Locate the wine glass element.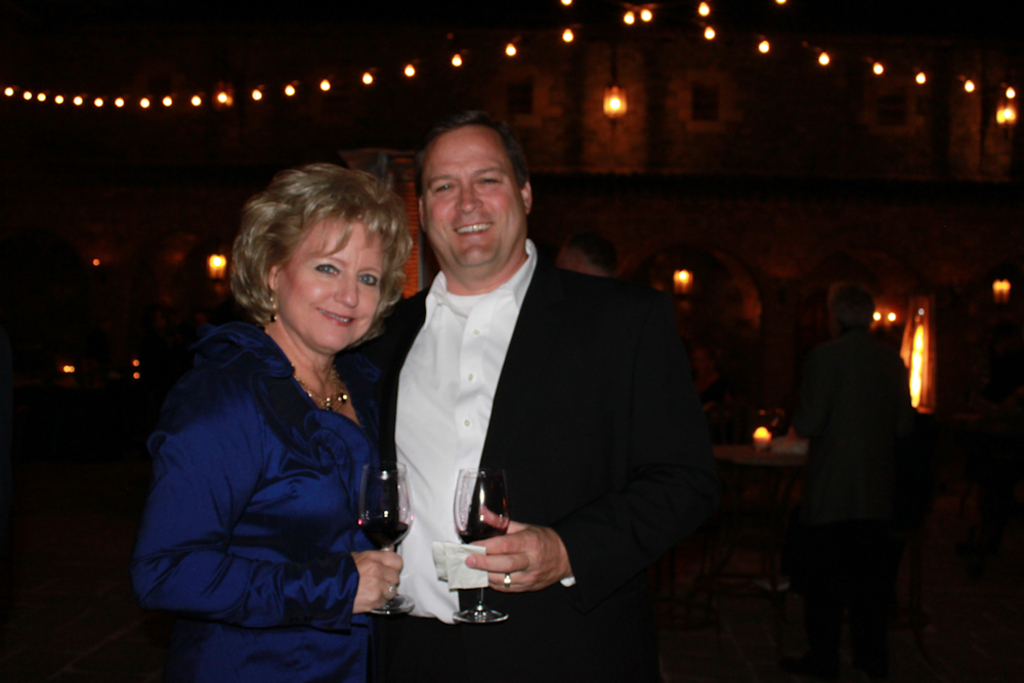
Element bbox: {"x1": 360, "y1": 460, "x2": 409, "y2": 618}.
